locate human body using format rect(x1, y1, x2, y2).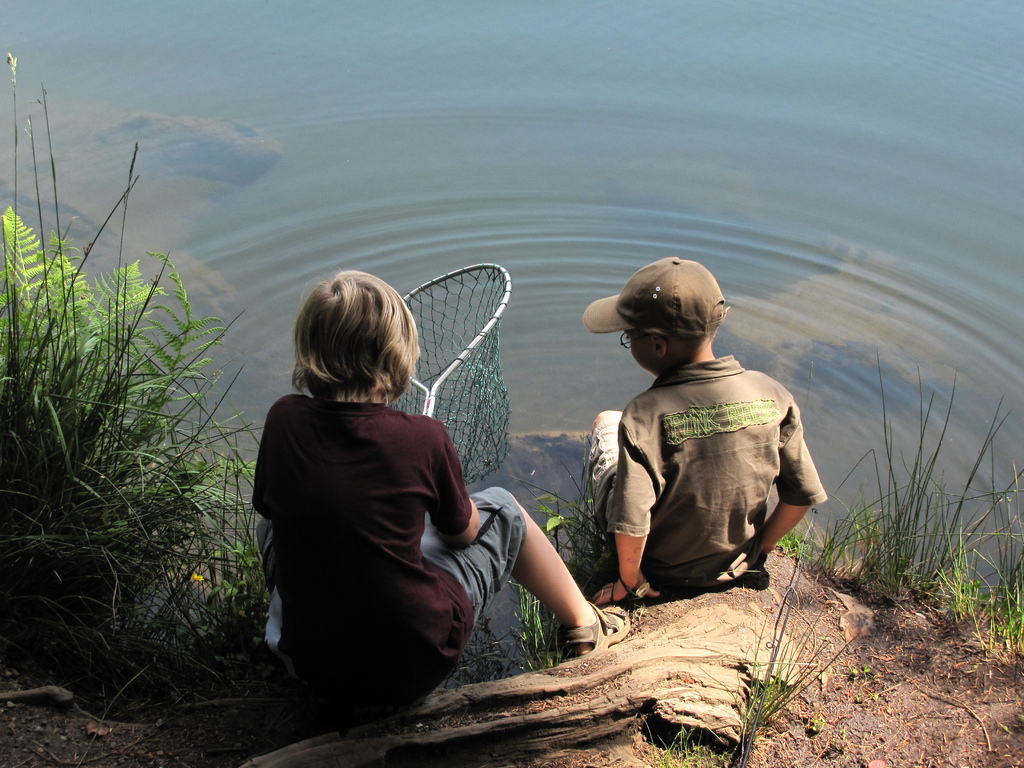
rect(253, 390, 632, 730).
